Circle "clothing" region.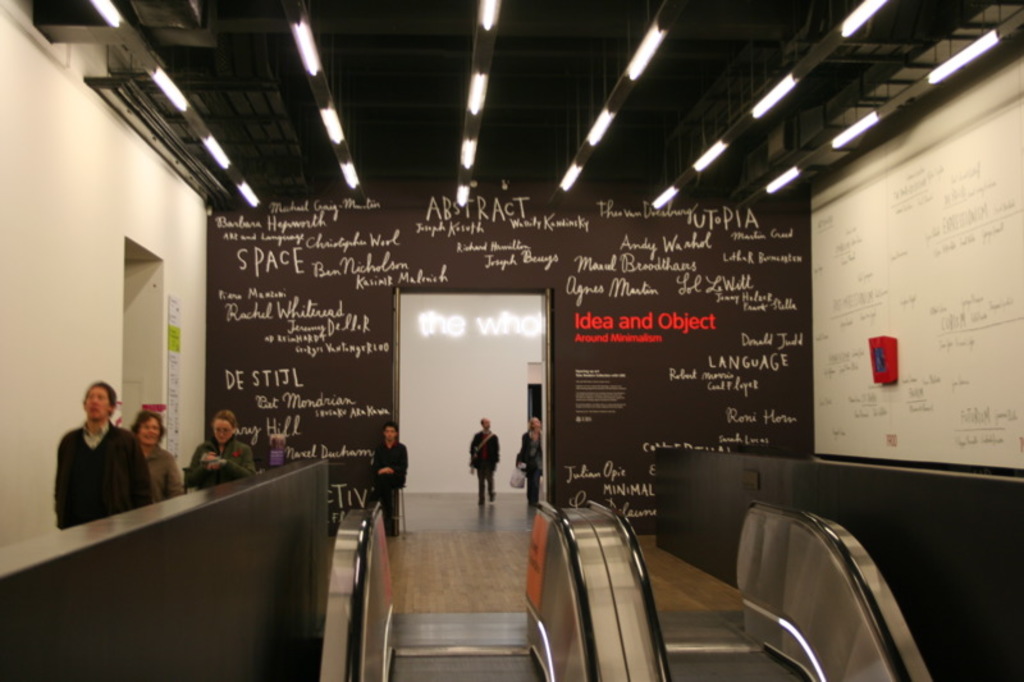
Region: (left=141, top=441, right=188, bottom=500).
